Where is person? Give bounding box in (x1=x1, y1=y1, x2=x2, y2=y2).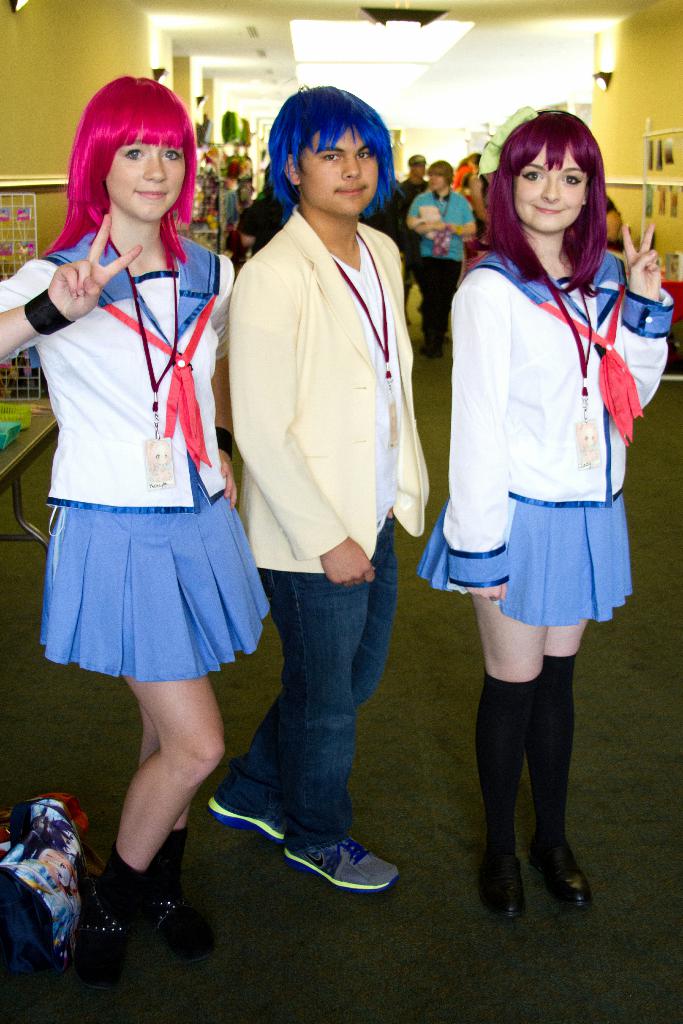
(x1=235, y1=145, x2=268, y2=271).
